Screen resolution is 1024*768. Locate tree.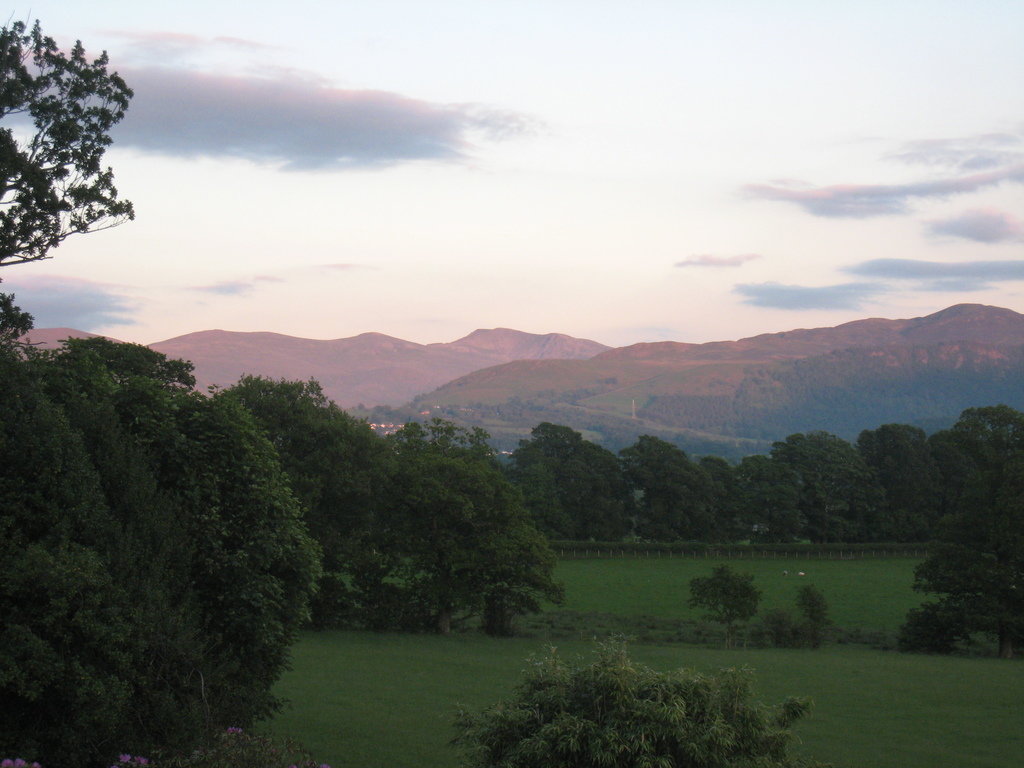
x1=627 y1=481 x2=692 y2=538.
